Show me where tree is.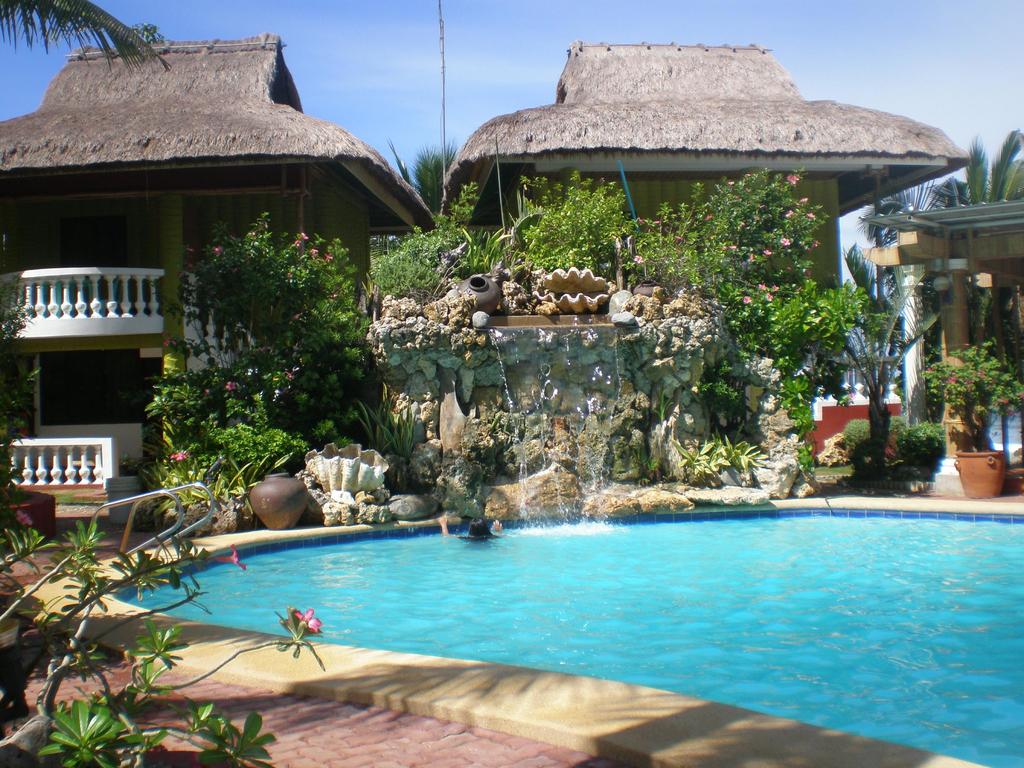
tree is at (0,0,165,81).
